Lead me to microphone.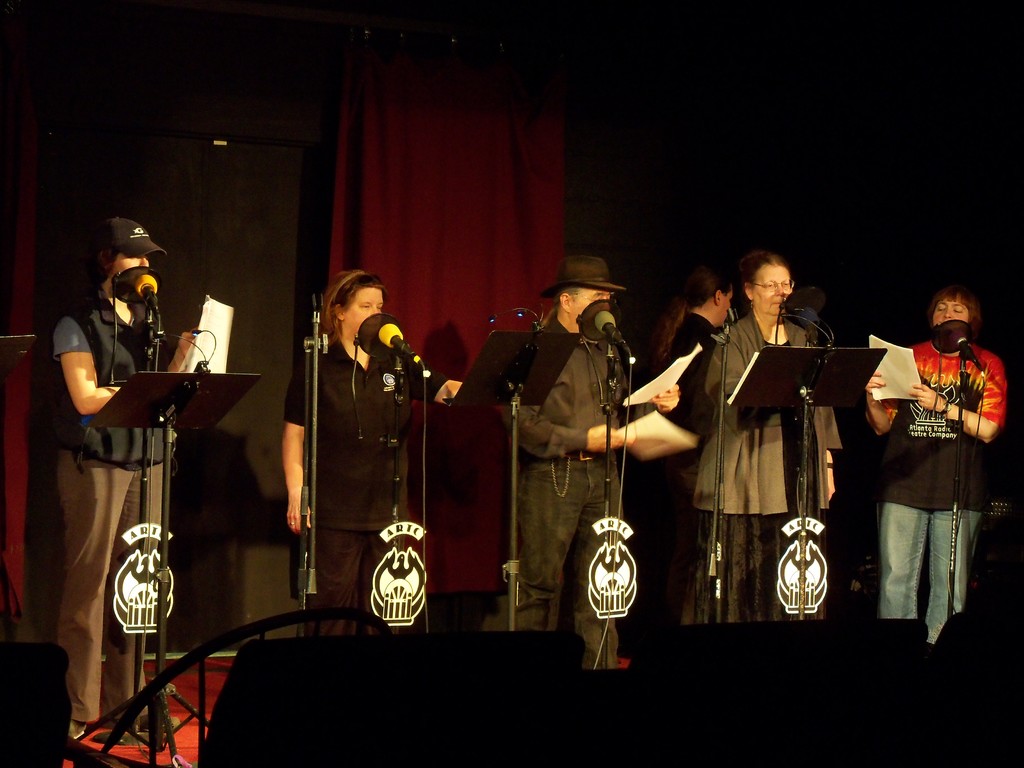
Lead to select_region(355, 312, 391, 357).
